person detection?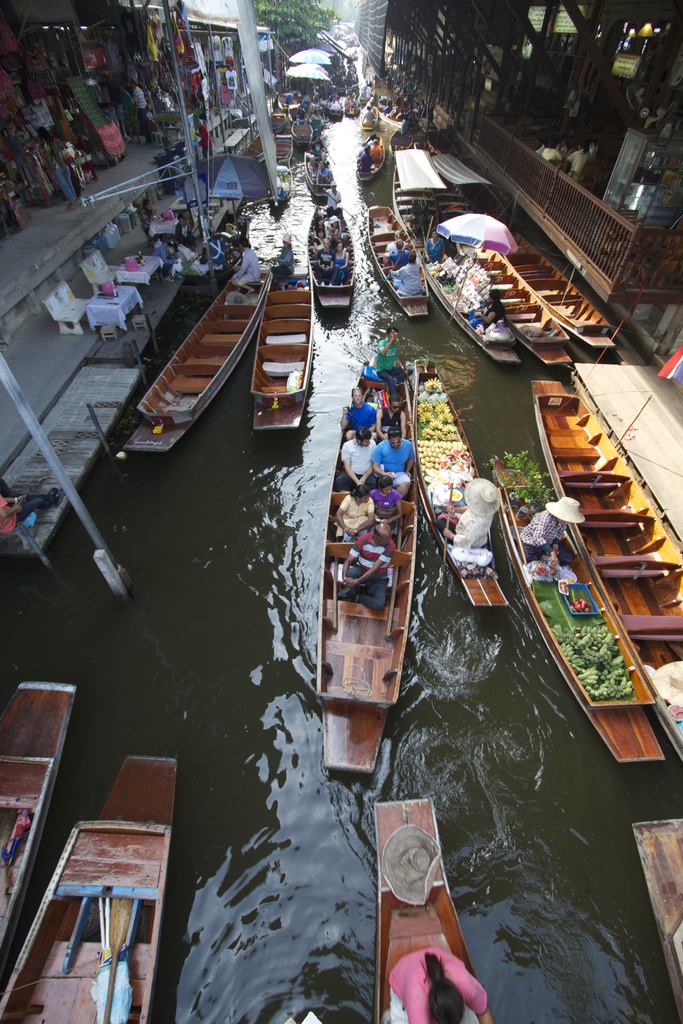
rect(516, 490, 589, 560)
